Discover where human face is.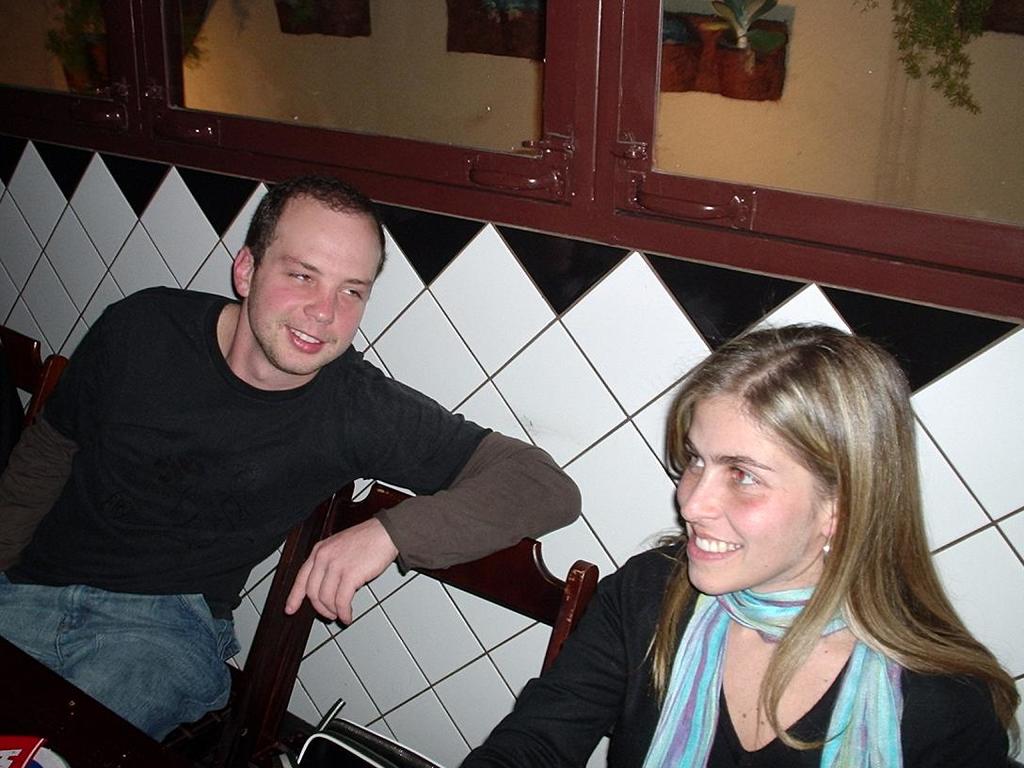
Discovered at bbox(247, 205, 384, 377).
